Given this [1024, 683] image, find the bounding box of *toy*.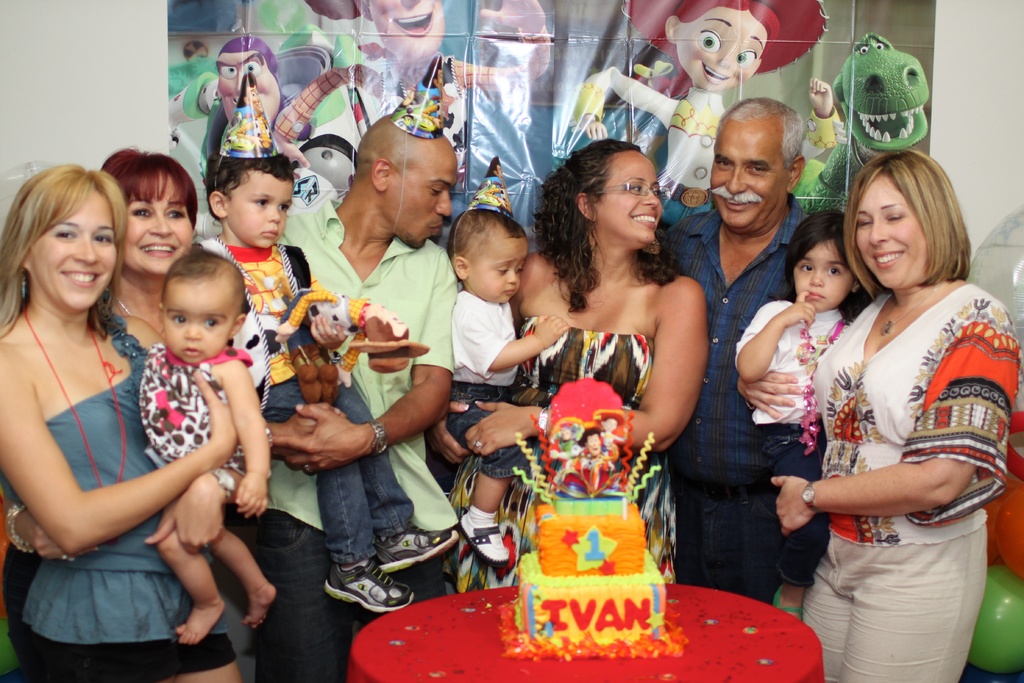
(x1=164, y1=28, x2=305, y2=186).
